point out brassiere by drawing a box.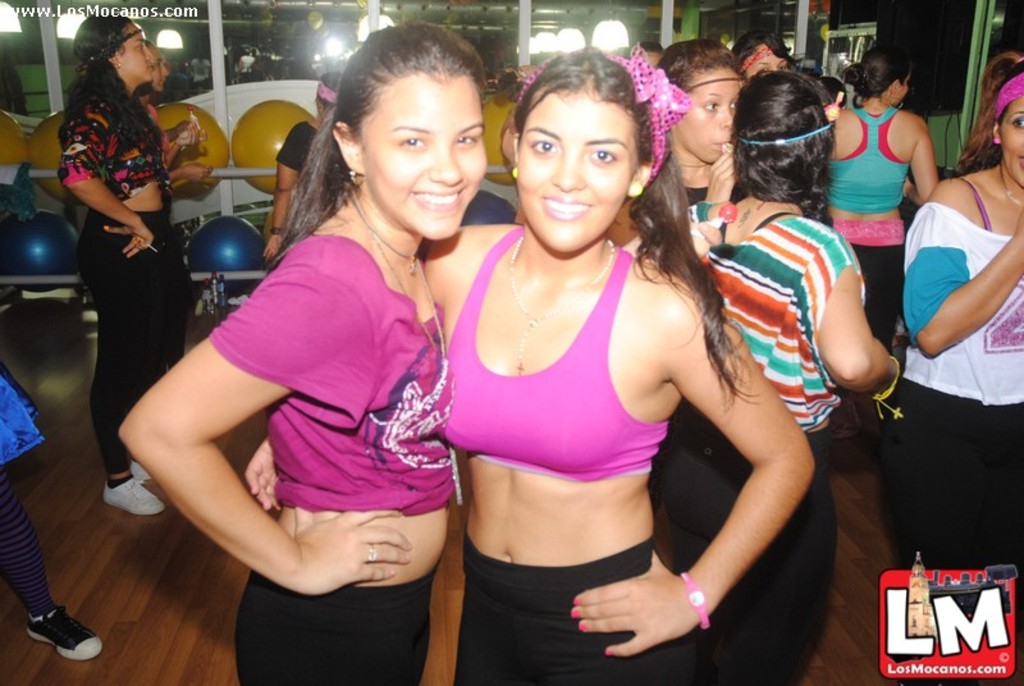
box(960, 175, 993, 233).
